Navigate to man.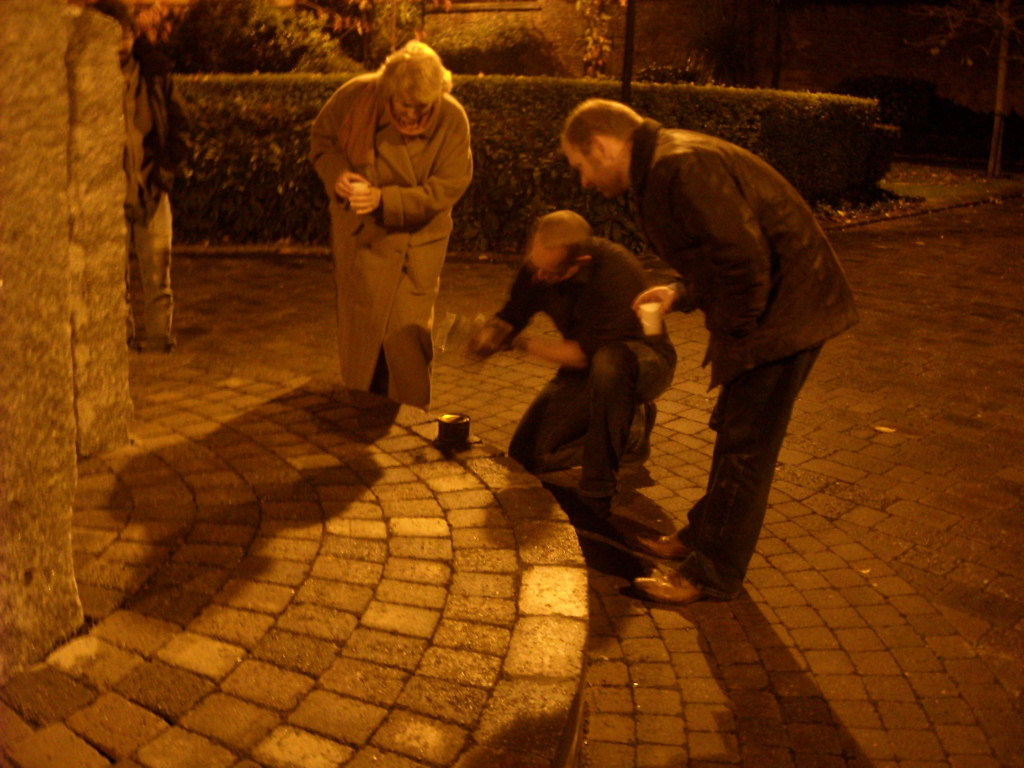
Navigation target: region(575, 91, 861, 616).
